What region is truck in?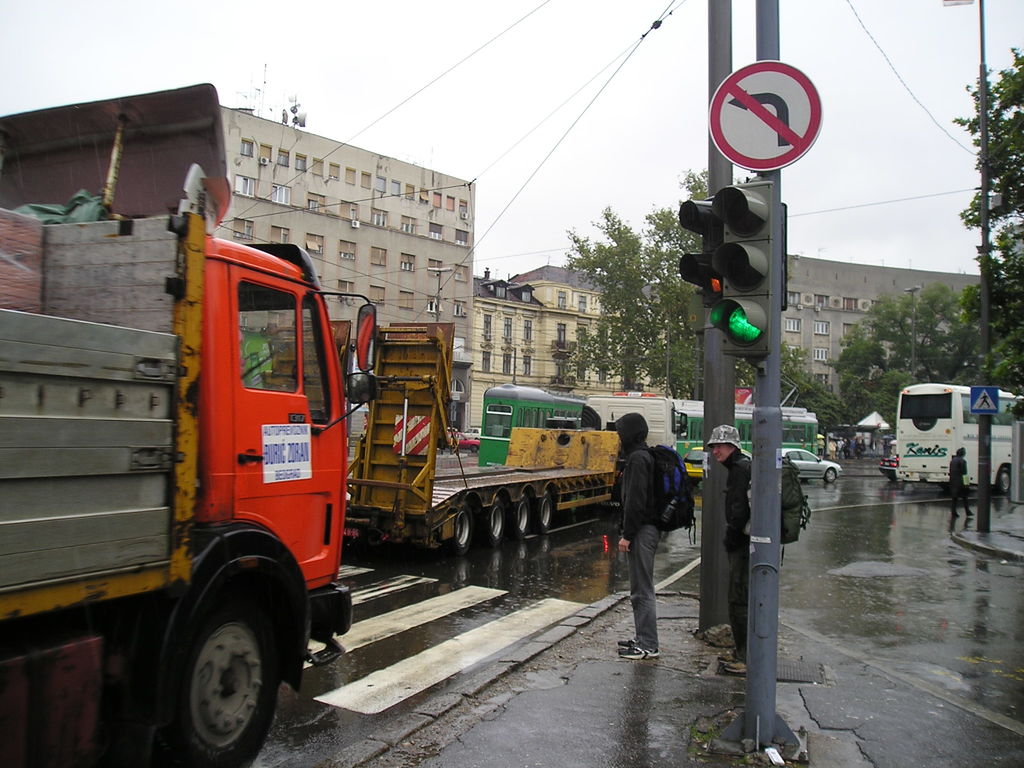
(36, 200, 360, 767).
